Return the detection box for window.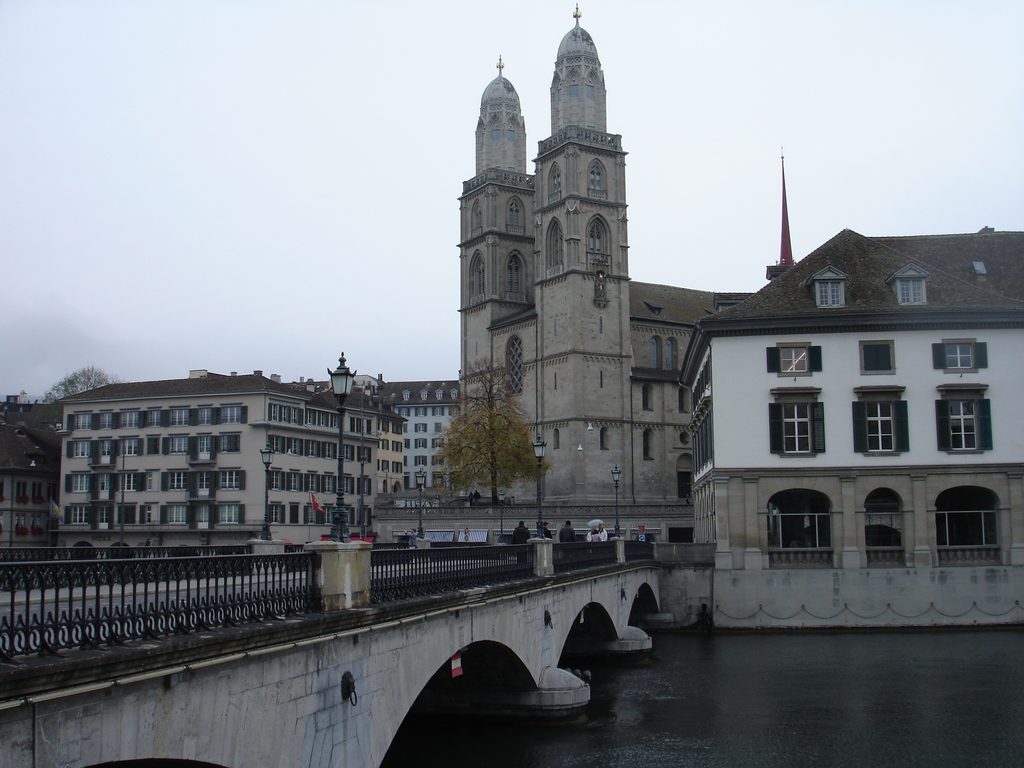
box(640, 423, 656, 459).
